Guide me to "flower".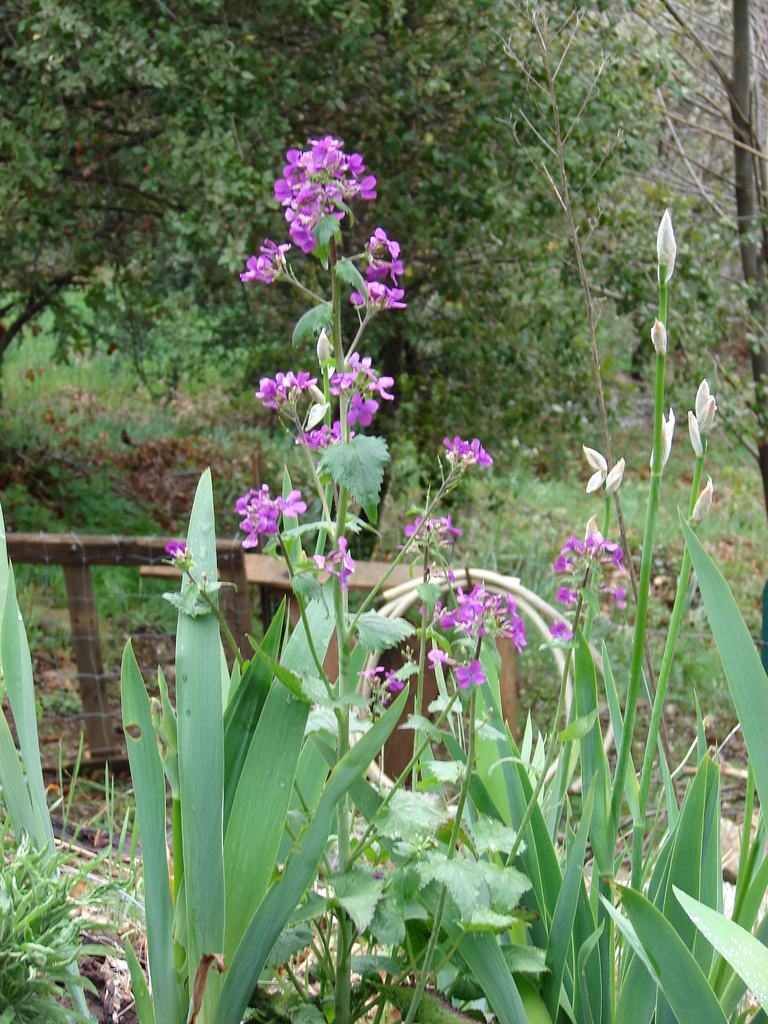
Guidance: x1=323, y1=536, x2=346, y2=561.
